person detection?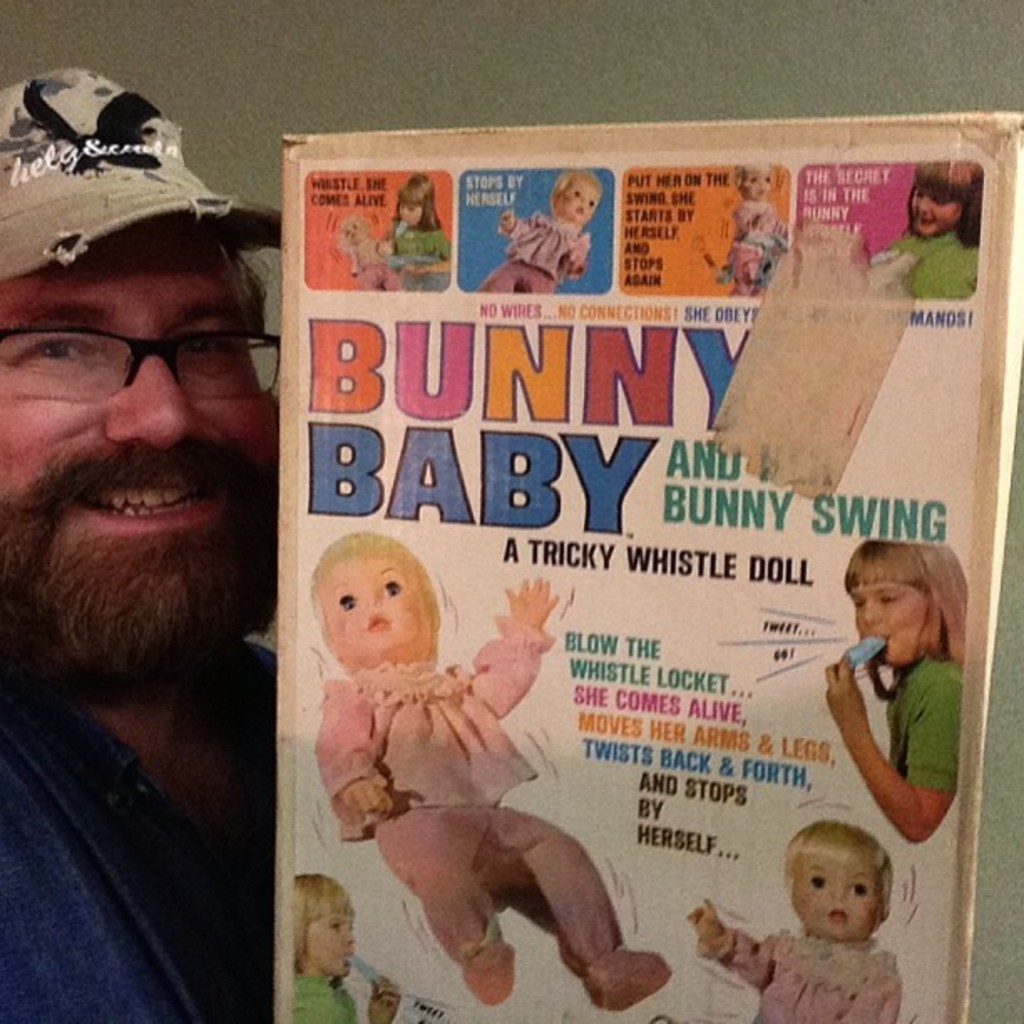
880,162,980,303
